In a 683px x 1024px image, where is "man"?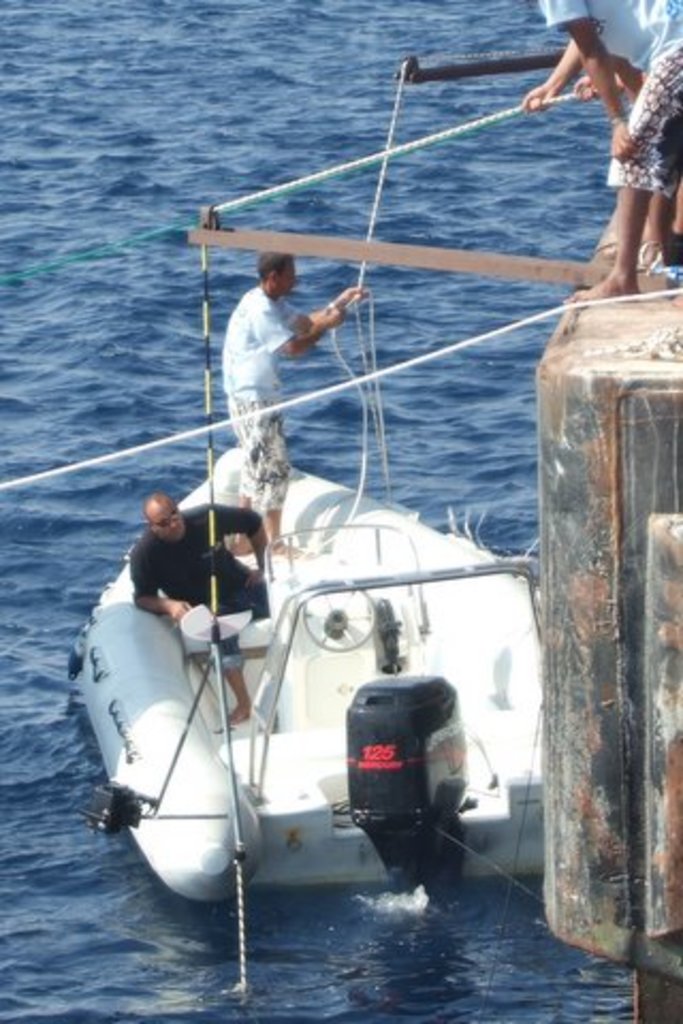
box(220, 256, 369, 559).
